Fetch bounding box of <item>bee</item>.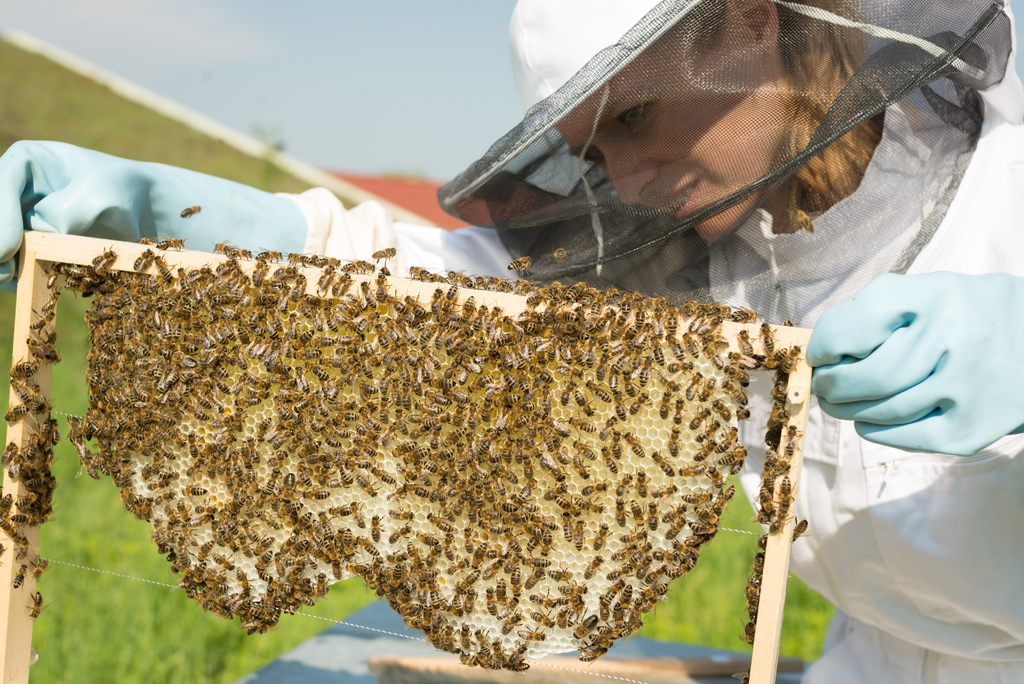
Bbox: l=441, t=430, r=467, b=447.
